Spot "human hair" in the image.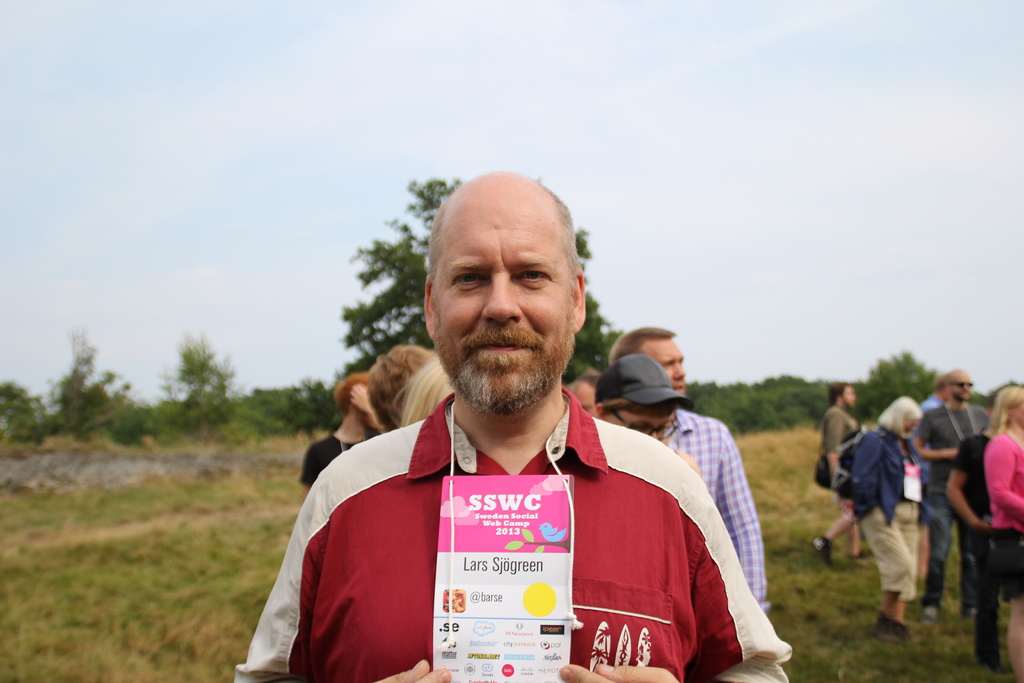
"human hair" found at (876, 393, 918, 441).
